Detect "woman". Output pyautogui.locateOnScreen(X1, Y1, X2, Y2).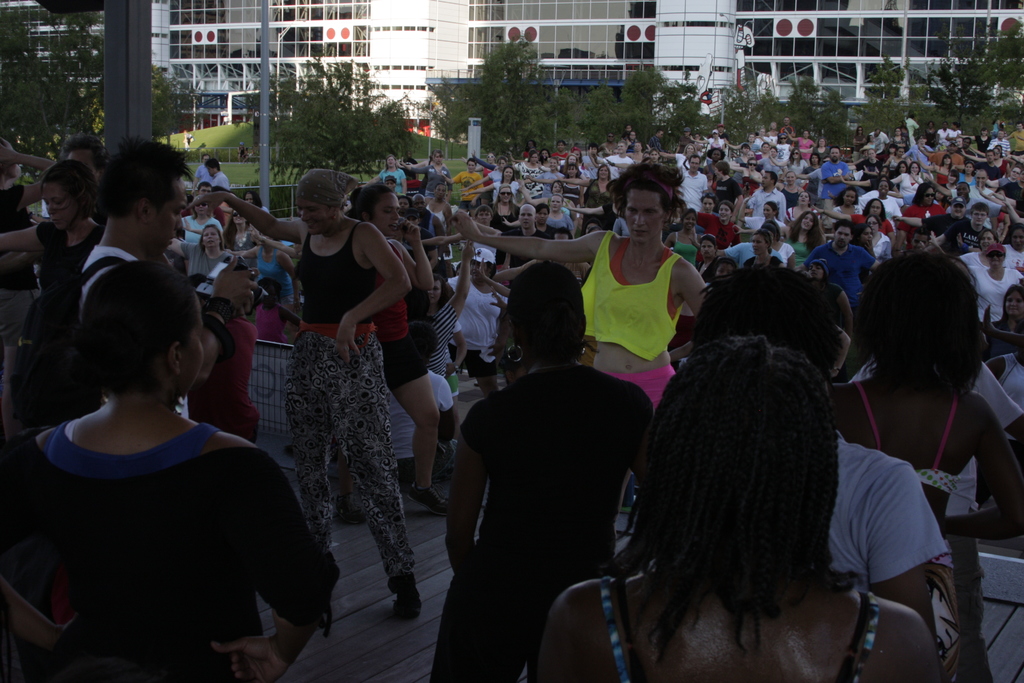
pyautogui.locateOnScreen(808, 152, 824, 182).
